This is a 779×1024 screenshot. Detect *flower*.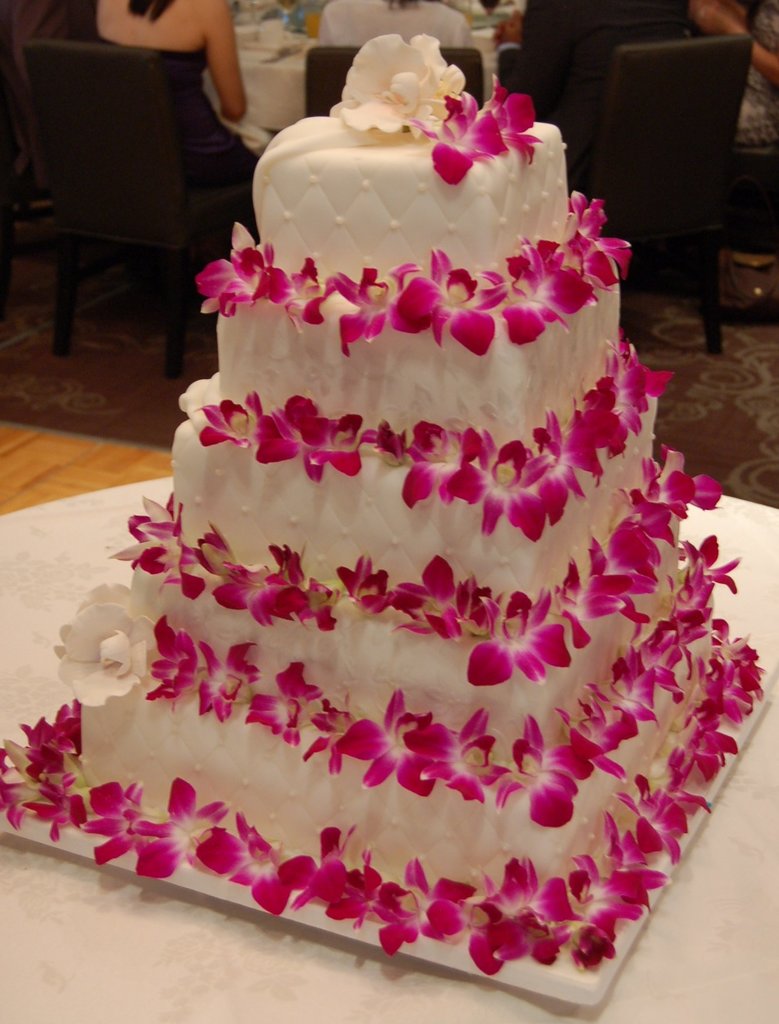
[484, 83, 548, 169].
